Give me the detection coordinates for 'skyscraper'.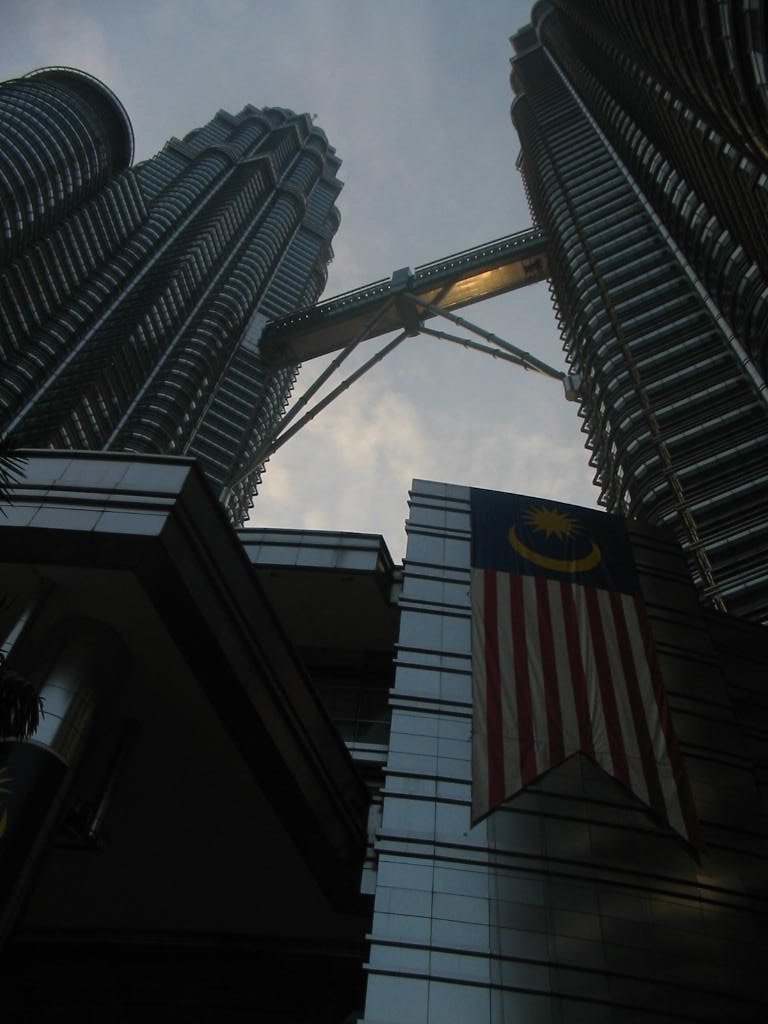
(0,65,341,533).
